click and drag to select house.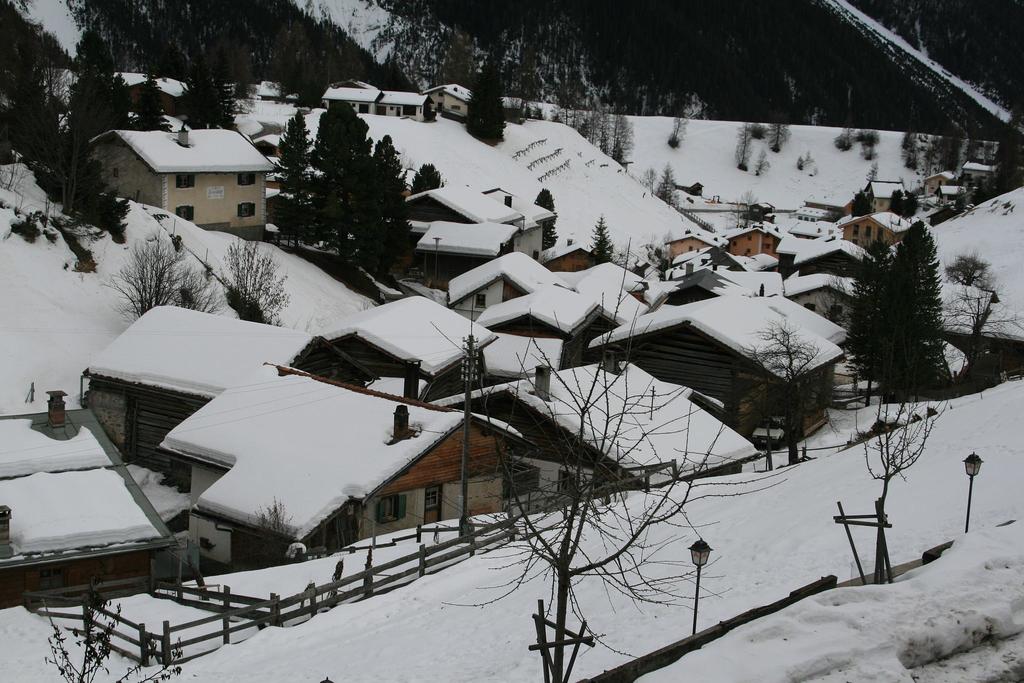
Selection: 376, 86, 438, 122.
